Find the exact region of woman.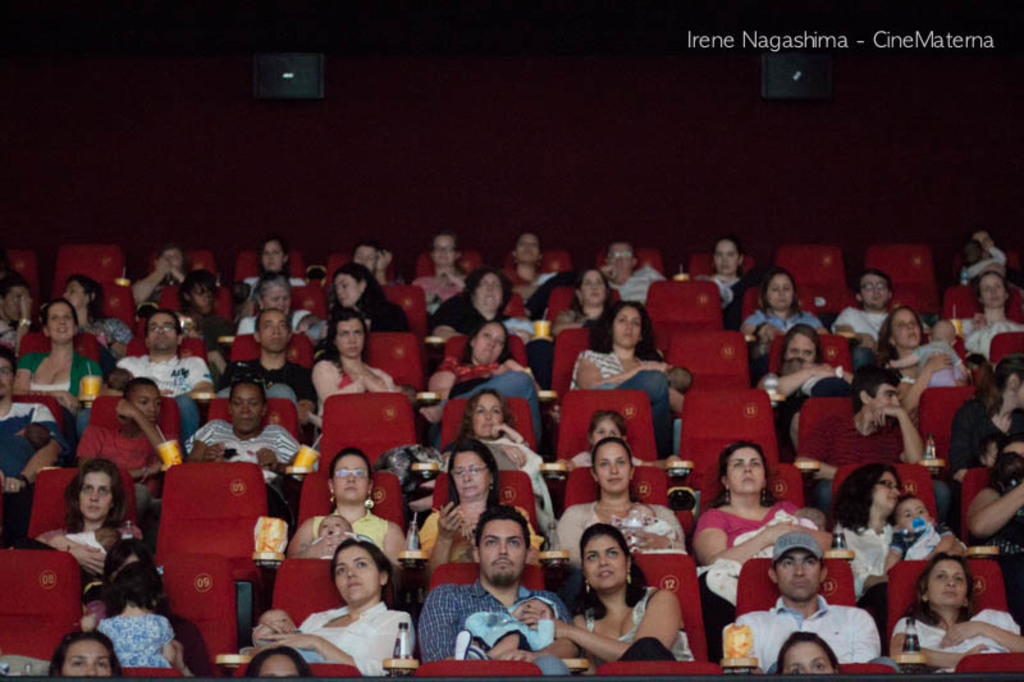
Exact region: detection(833, 472, 950, 599).
